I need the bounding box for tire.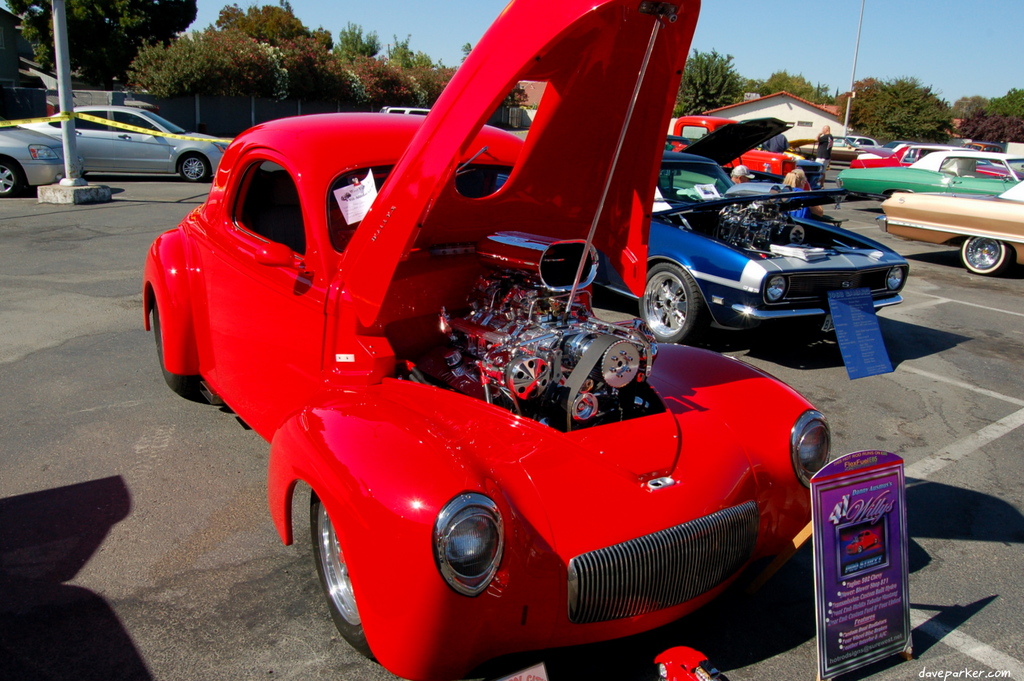
Here it is: <region>296, 486, 389, 656</region>.
